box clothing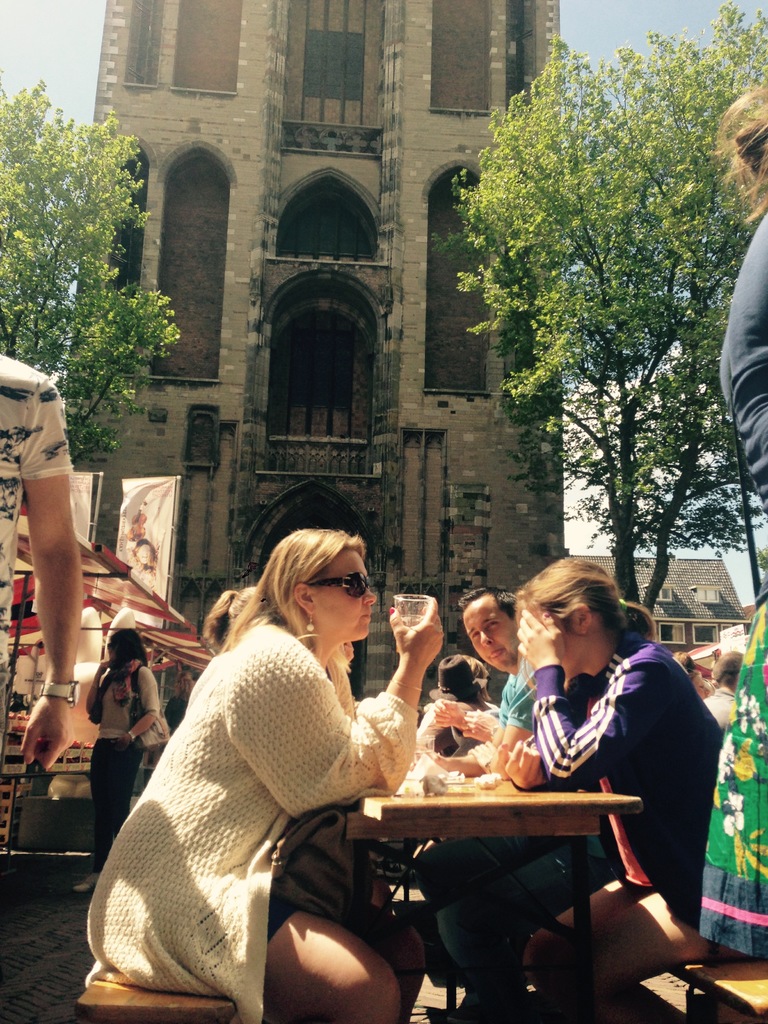
722, 198, 767, 513
